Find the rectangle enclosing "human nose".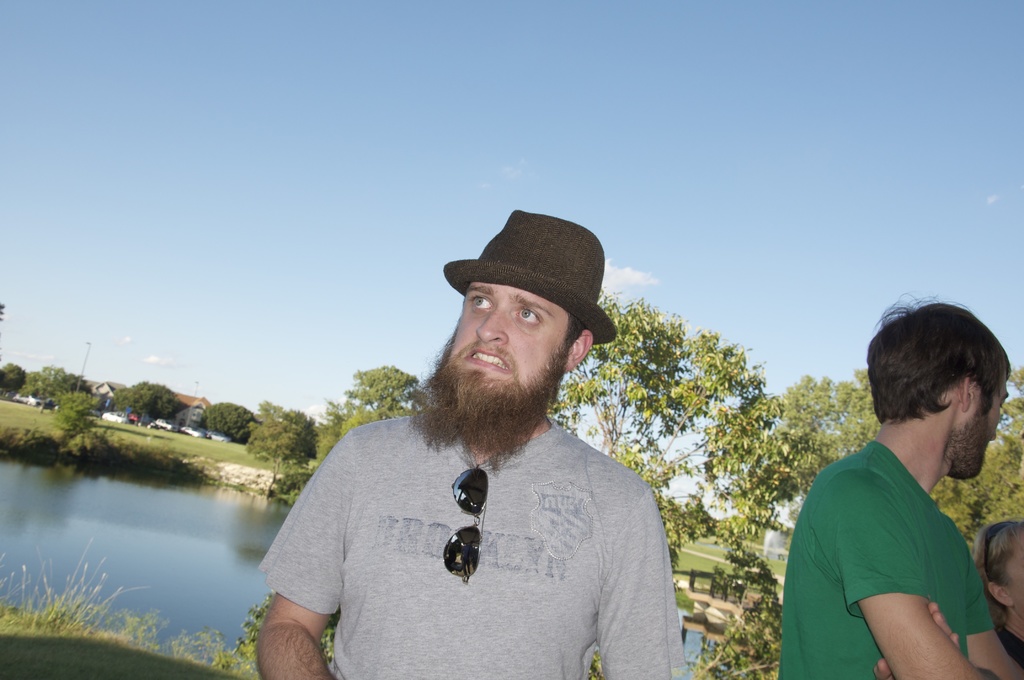
(x1=475, y1=300, x2=509, y2=343).
